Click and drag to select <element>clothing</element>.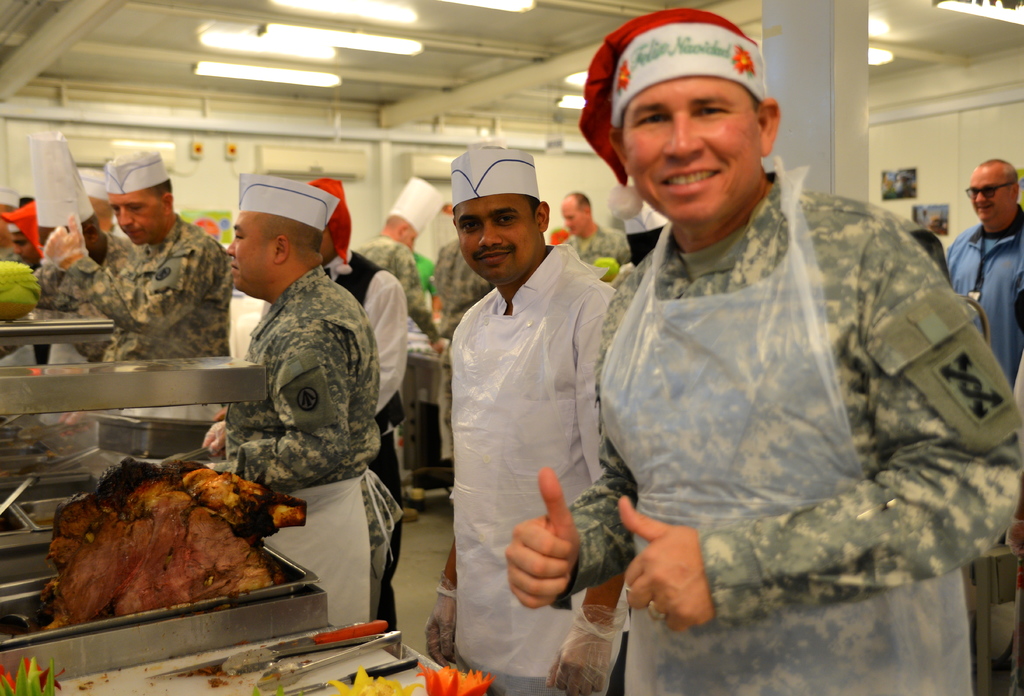
Selection: detection(225, 270, 383, 630).
